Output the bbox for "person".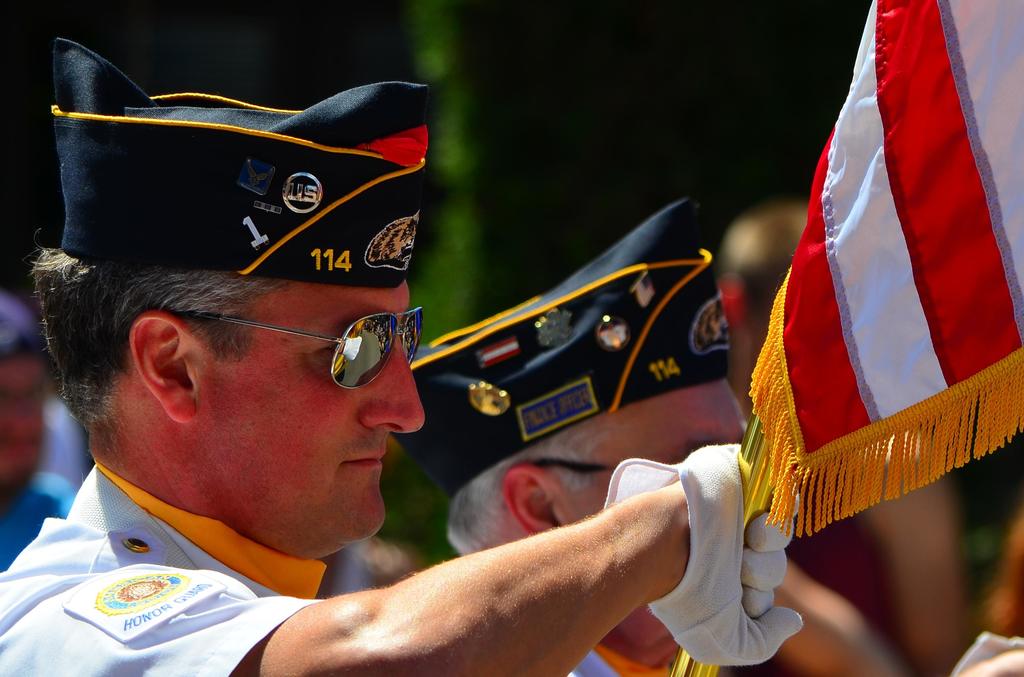
select_region(388, 194, 1023, 676).
